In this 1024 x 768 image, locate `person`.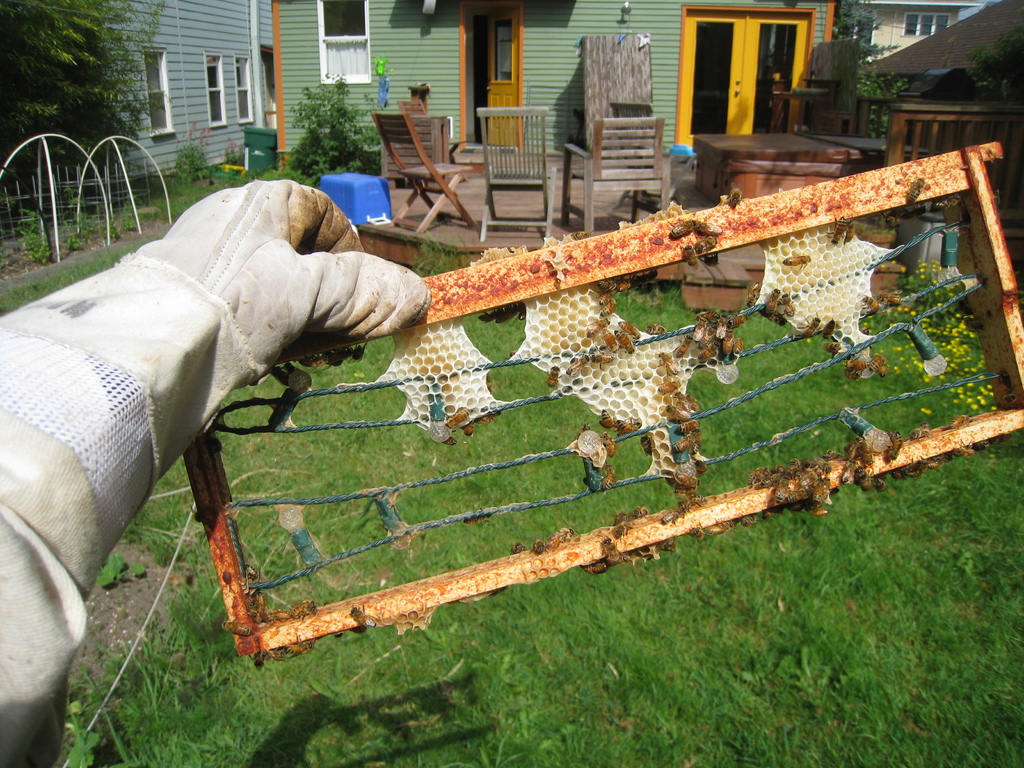
Bounding box: (0,182,429,764).
